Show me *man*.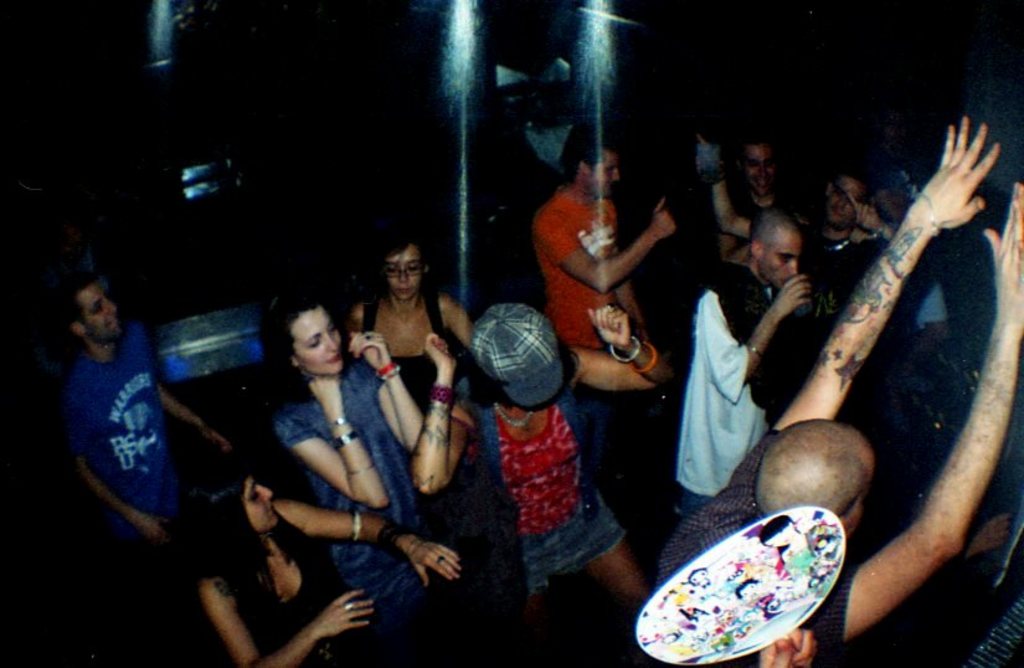
*man* is here: {"x1": 30, "y1": 257, "x2": 212, "y2": 591}.
